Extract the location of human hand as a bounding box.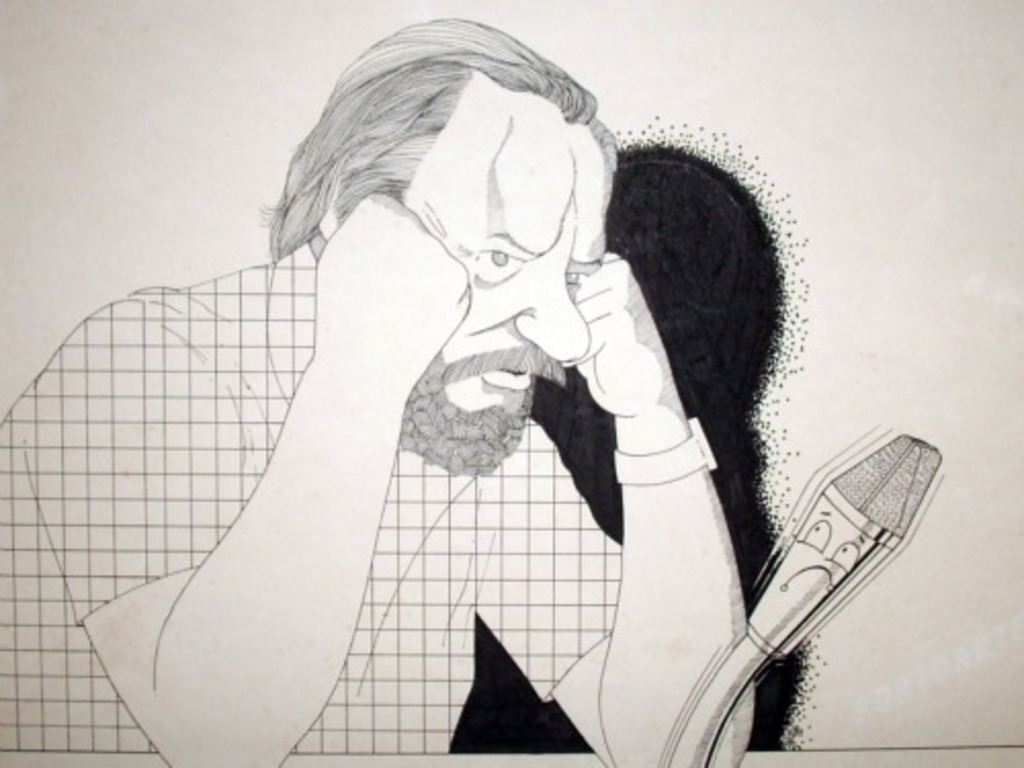
[left=317, top=193, right=469, bottom=348].
